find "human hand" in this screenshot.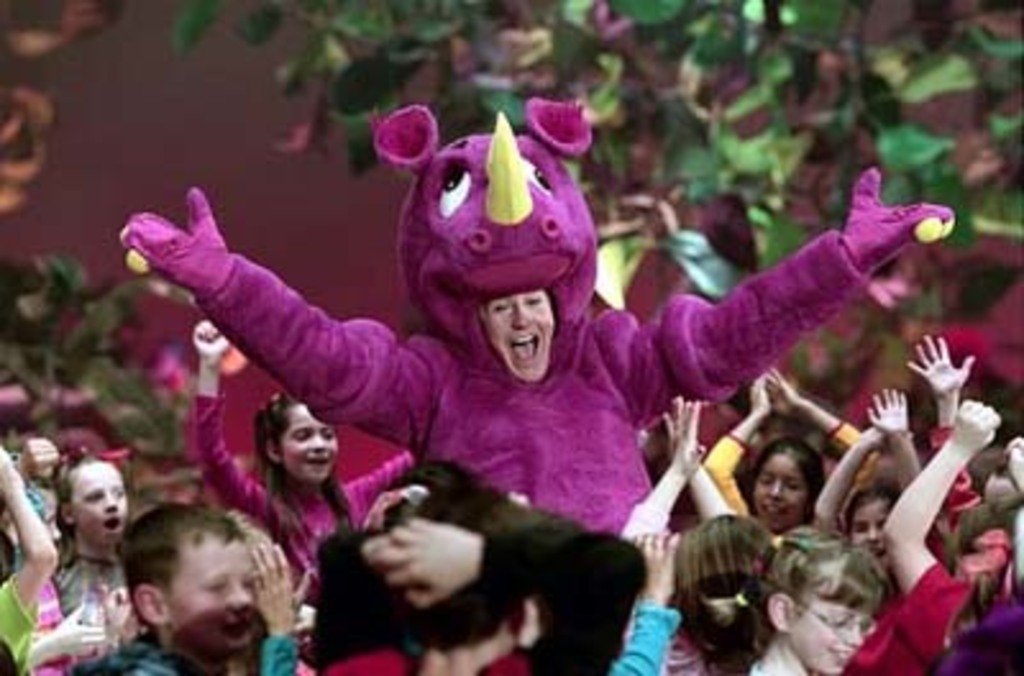
The bounding box for "human hand" is [906, 330, 978, 399].
